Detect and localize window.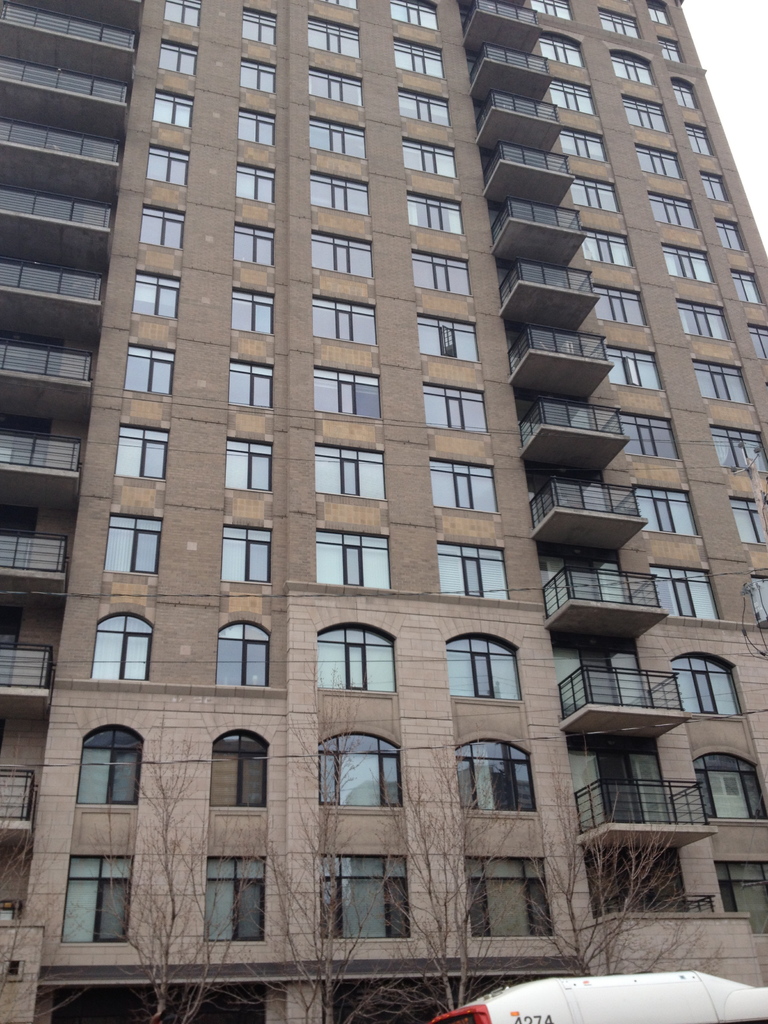
Localized at [618, 93, 672, 134].
